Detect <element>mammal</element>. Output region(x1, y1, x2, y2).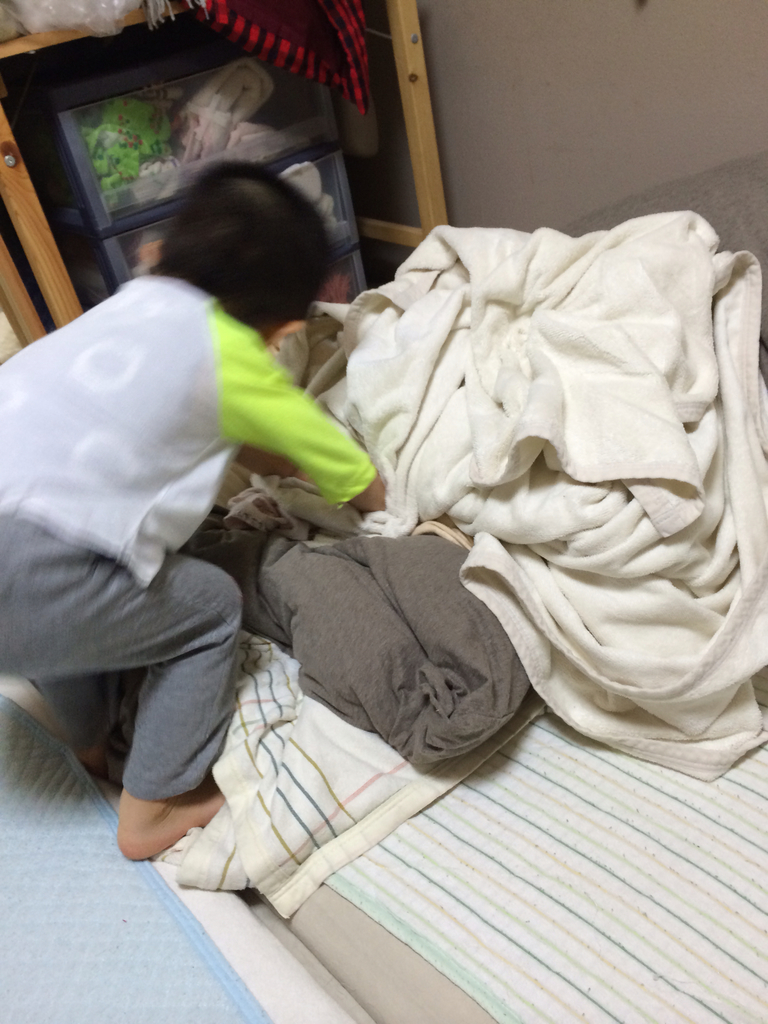
region(0, 152, 381, 794).
